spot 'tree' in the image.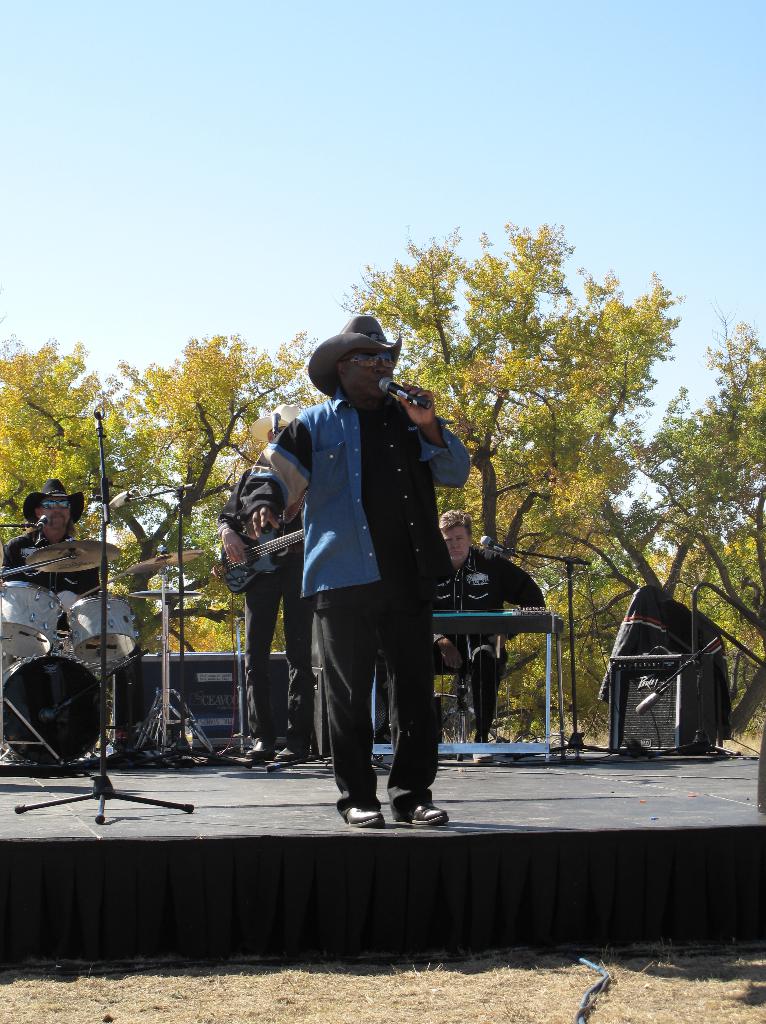
'tree' found at pyautogui.locateOnScreen(494, 246, 658, 731).
